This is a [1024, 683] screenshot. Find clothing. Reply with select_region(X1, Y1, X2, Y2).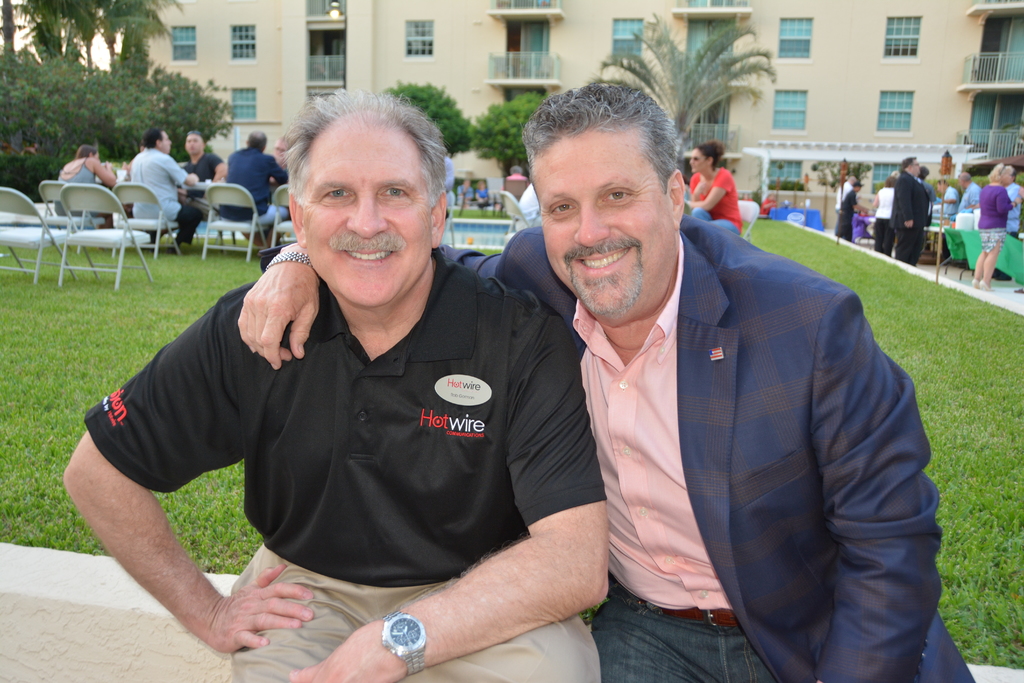
select_region(886, 179, 931, 256).
